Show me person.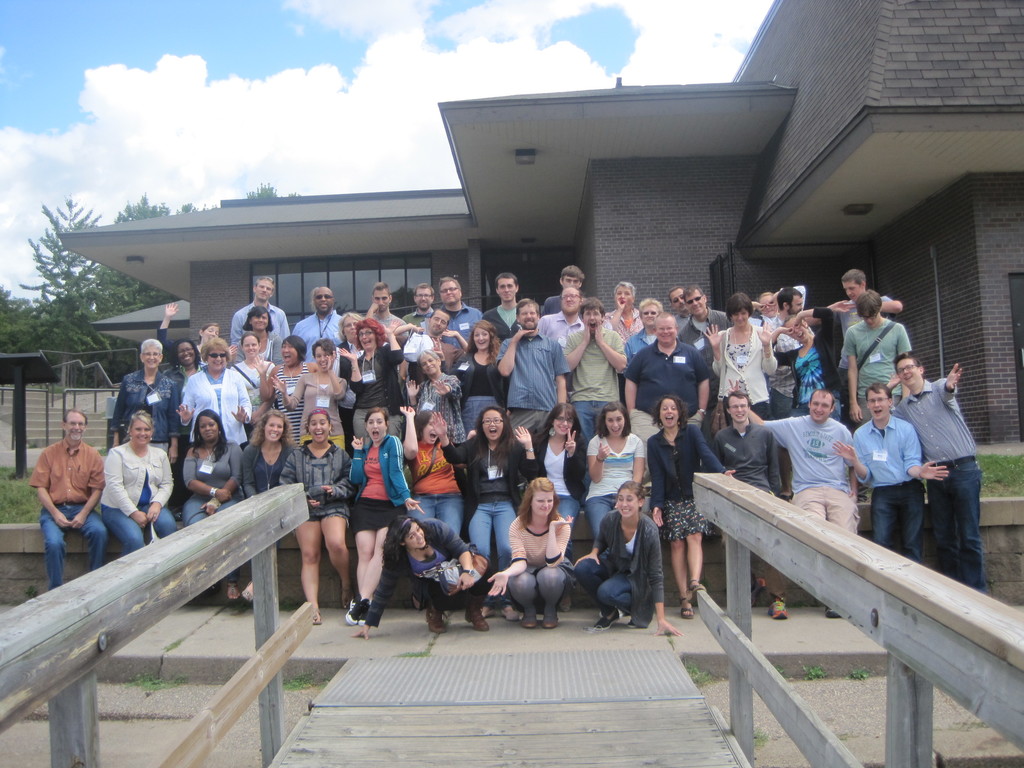
person is here: [left=701, top=287, right=777, bottom=415].
